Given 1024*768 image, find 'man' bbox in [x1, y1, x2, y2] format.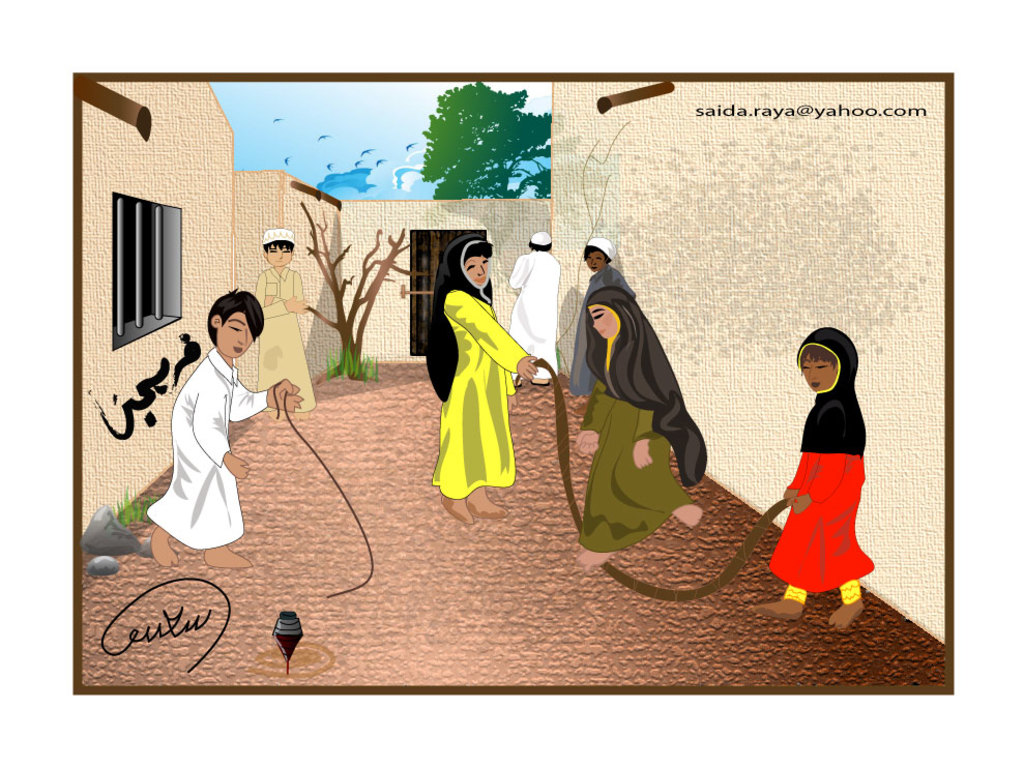
[253, 230, 316, 408].
